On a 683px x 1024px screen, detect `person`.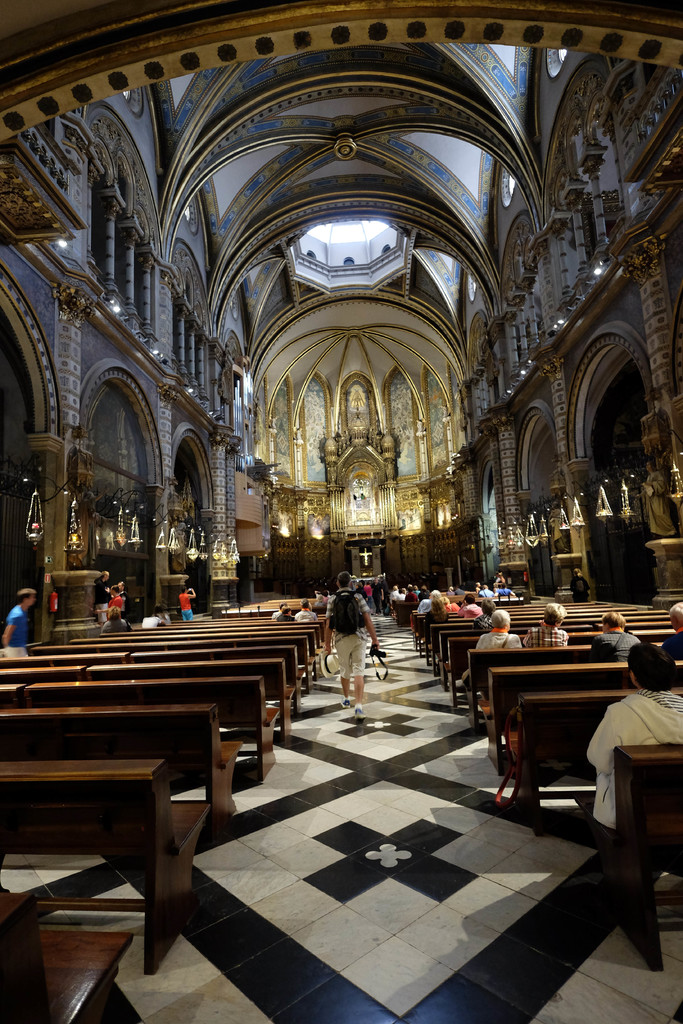
(0,584,36,654).
